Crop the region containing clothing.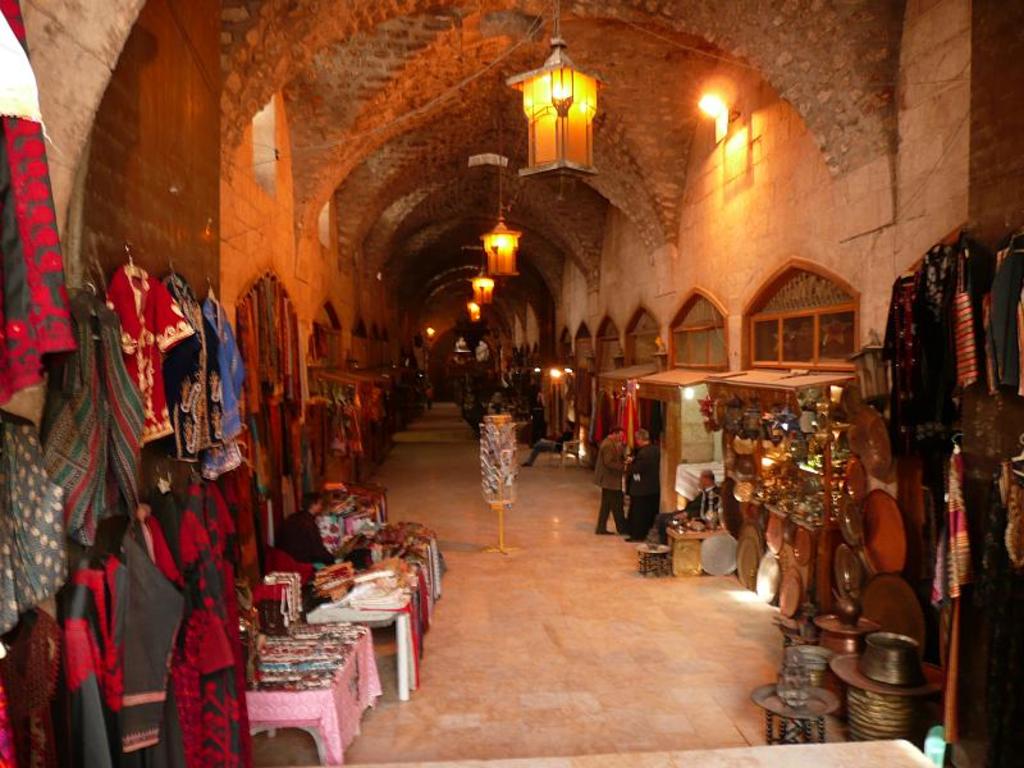
Crop region: region(590, 438, 627, 534).
